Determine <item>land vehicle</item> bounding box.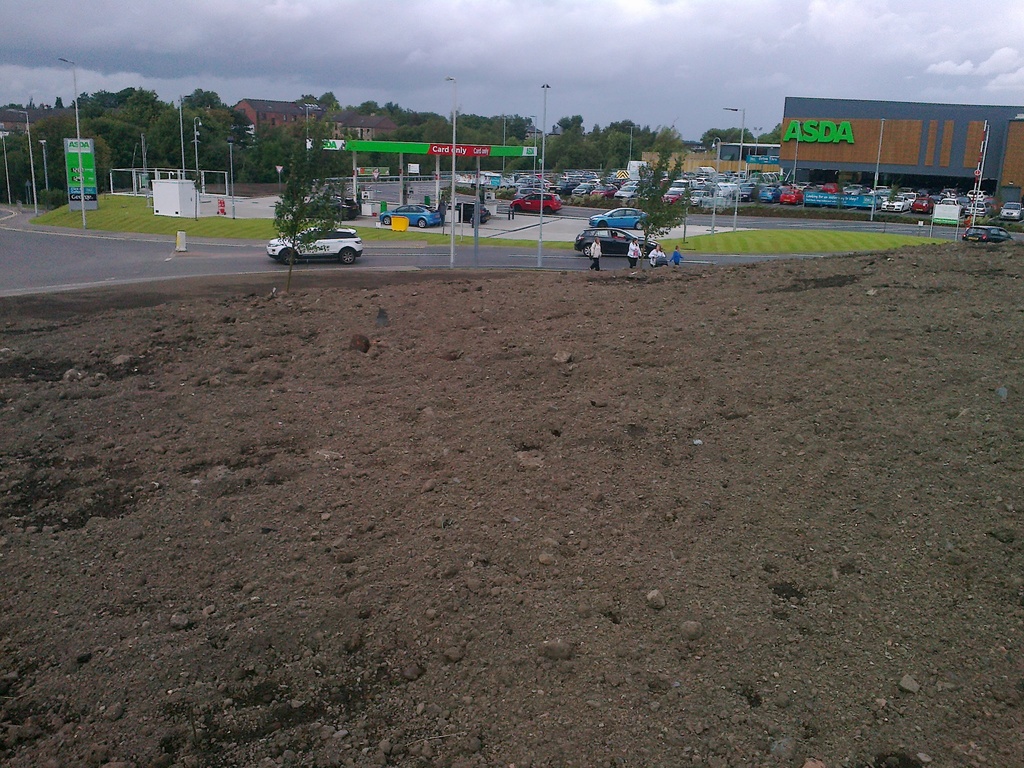
Determined: Rect(293, 196, 358, 221).
